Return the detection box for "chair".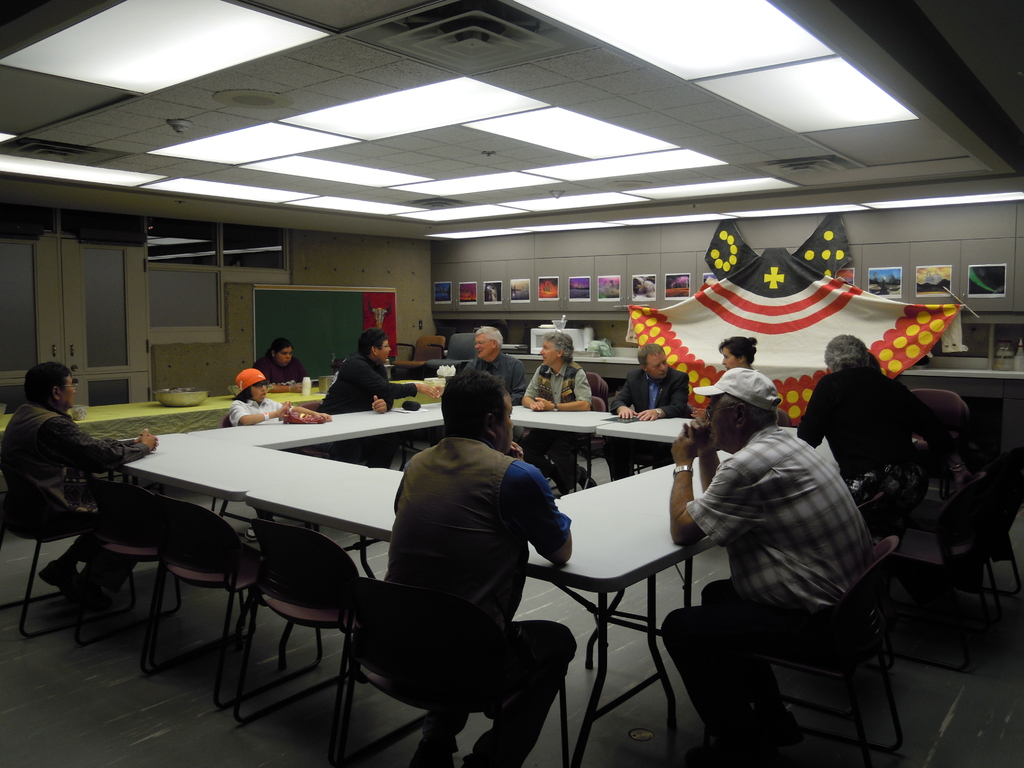
[312, 558, 548, 758].
